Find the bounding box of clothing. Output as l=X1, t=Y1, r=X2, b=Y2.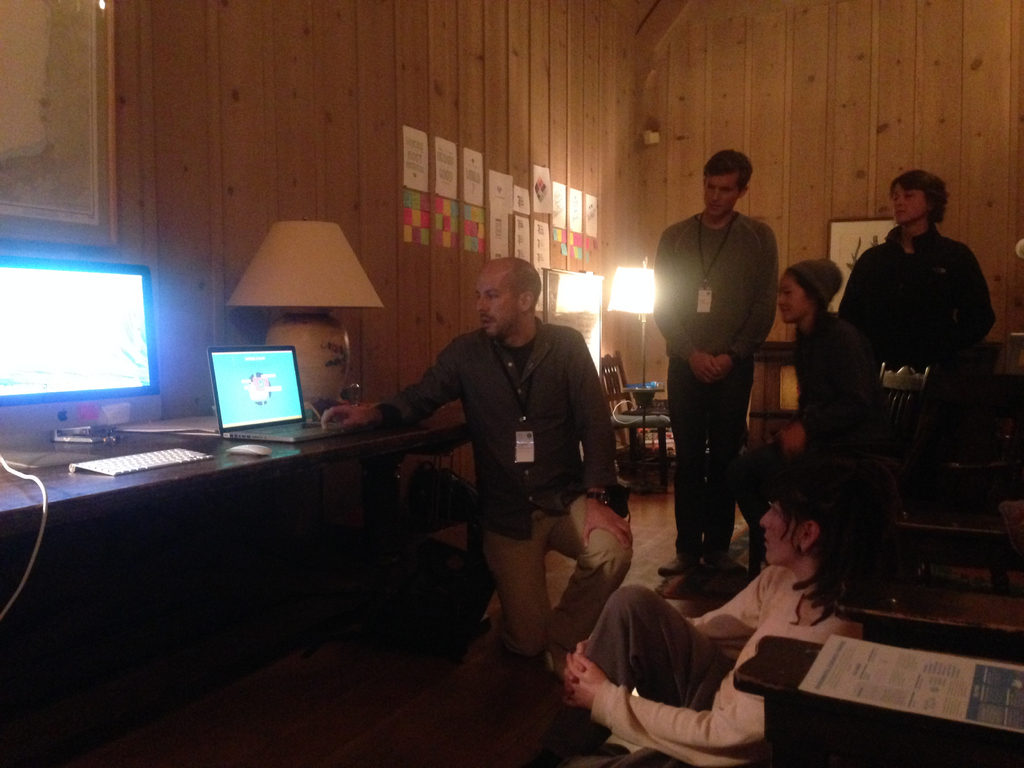
l=740, t=311, r=886, b=521.
